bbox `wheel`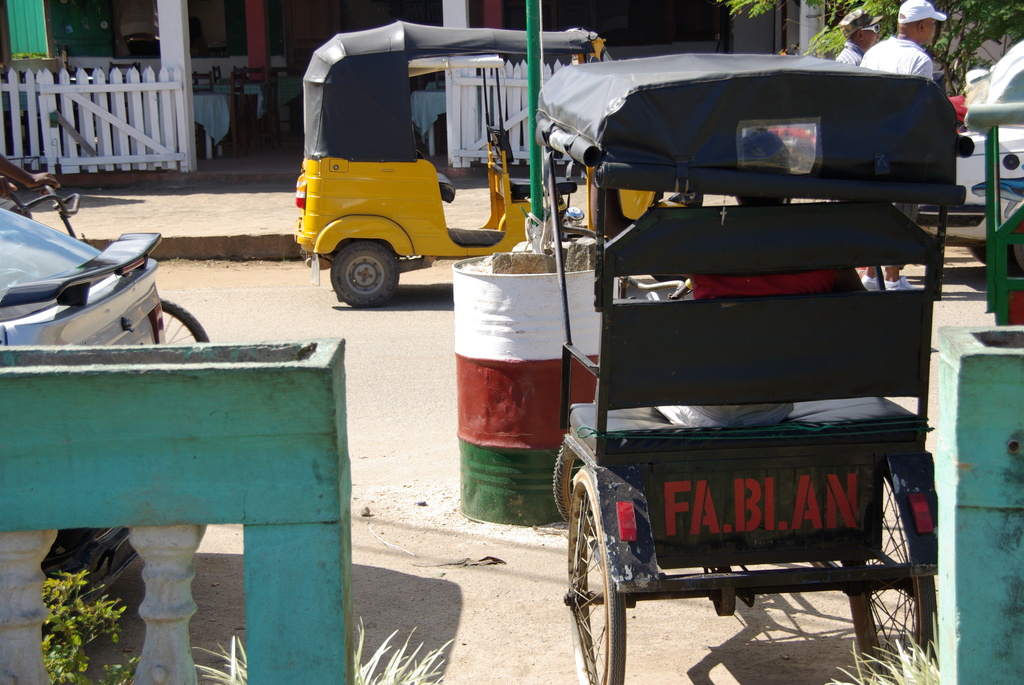
845/462/943/684
